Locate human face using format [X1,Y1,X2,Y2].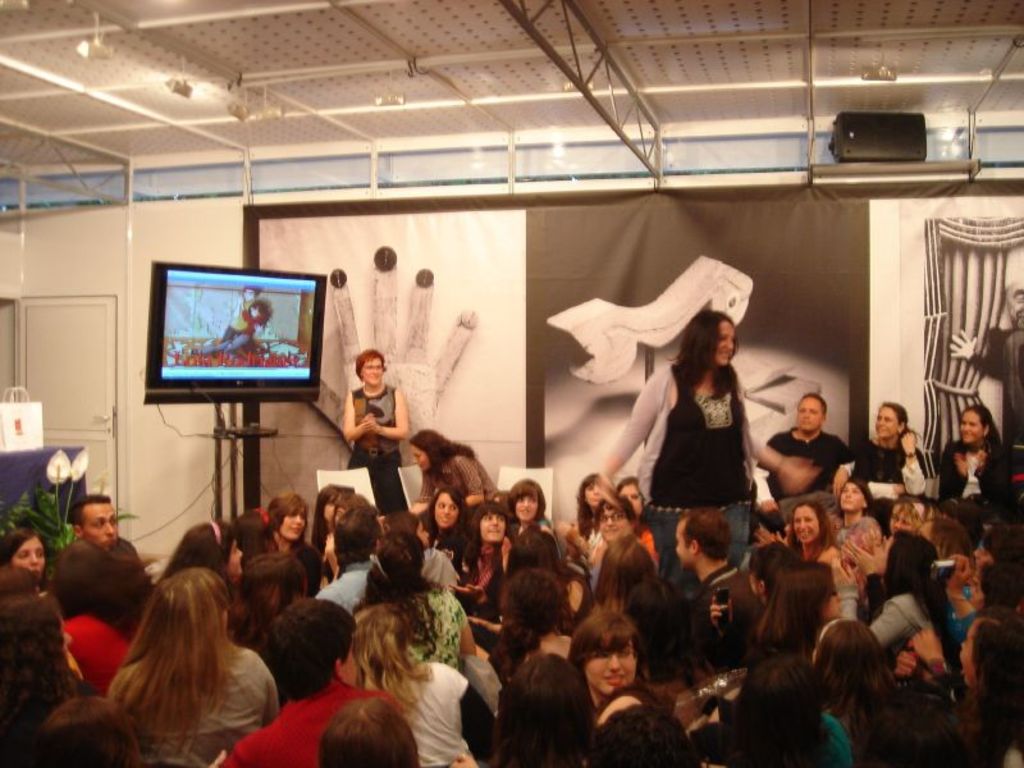
[800,396,824,428].
